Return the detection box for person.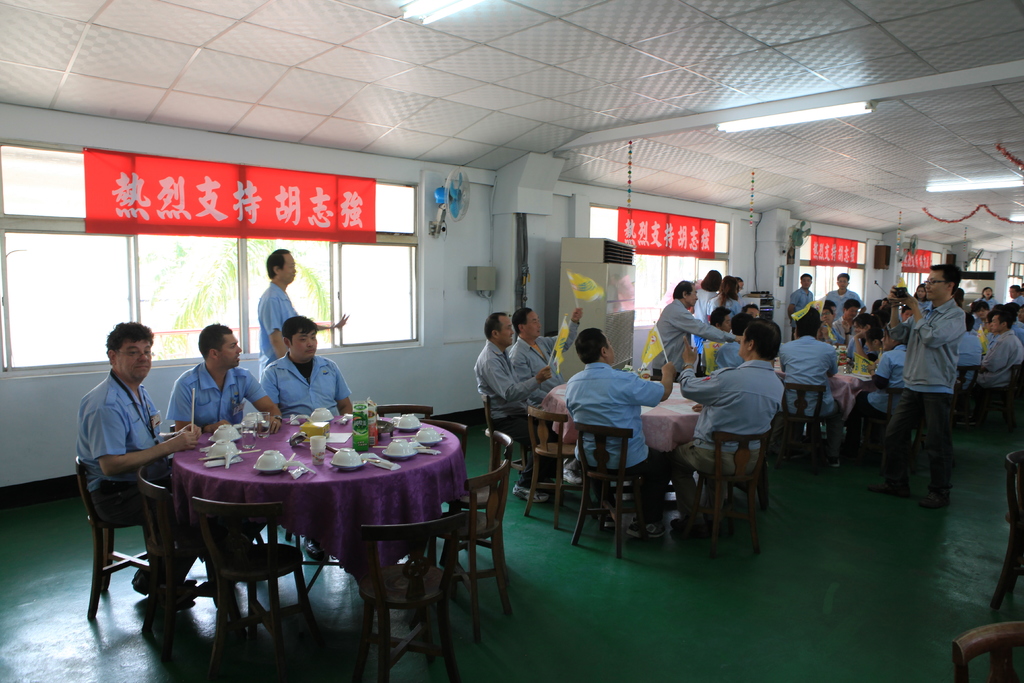
<bbox>919, 488, 951, 509</bbox>.
